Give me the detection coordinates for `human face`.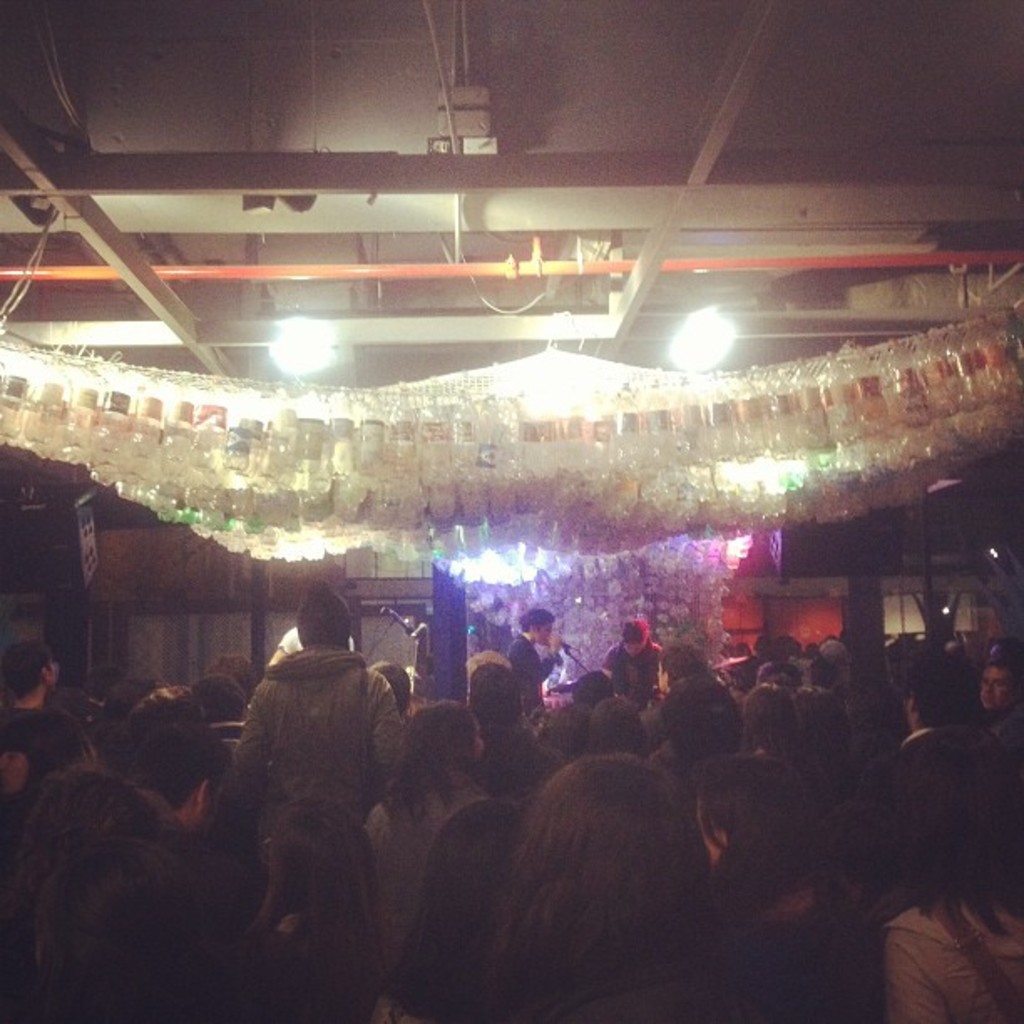
bbox=[979, 668, 1011, 708].
